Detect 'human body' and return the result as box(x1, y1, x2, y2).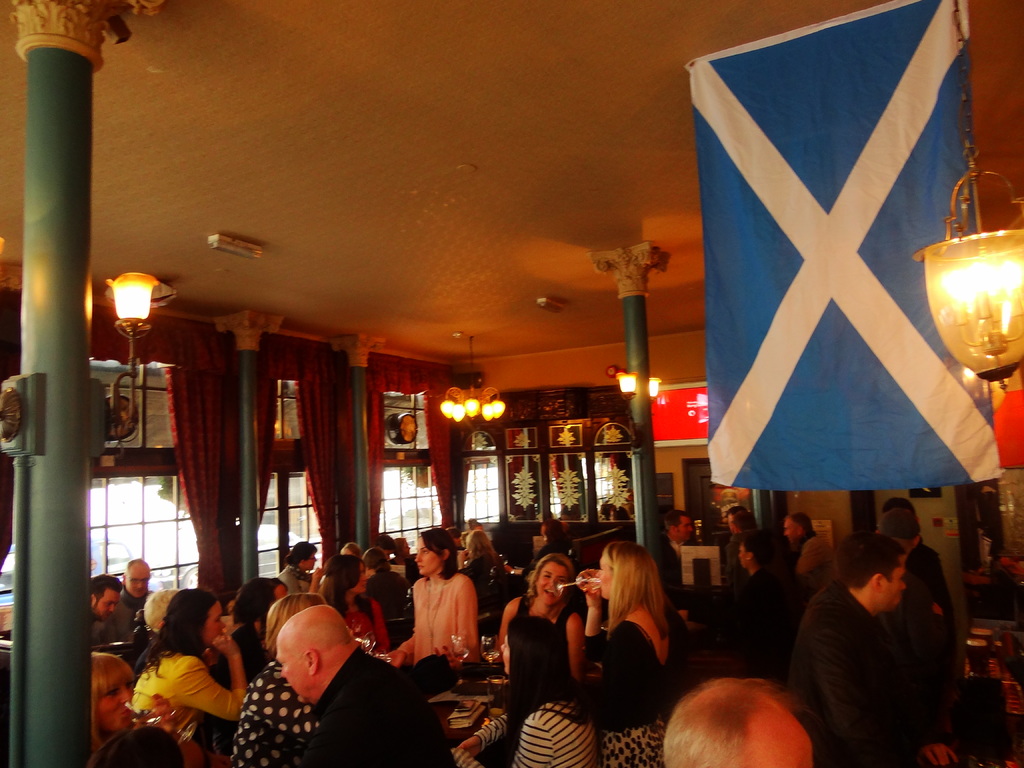
box(395, 538, 413, 565).
